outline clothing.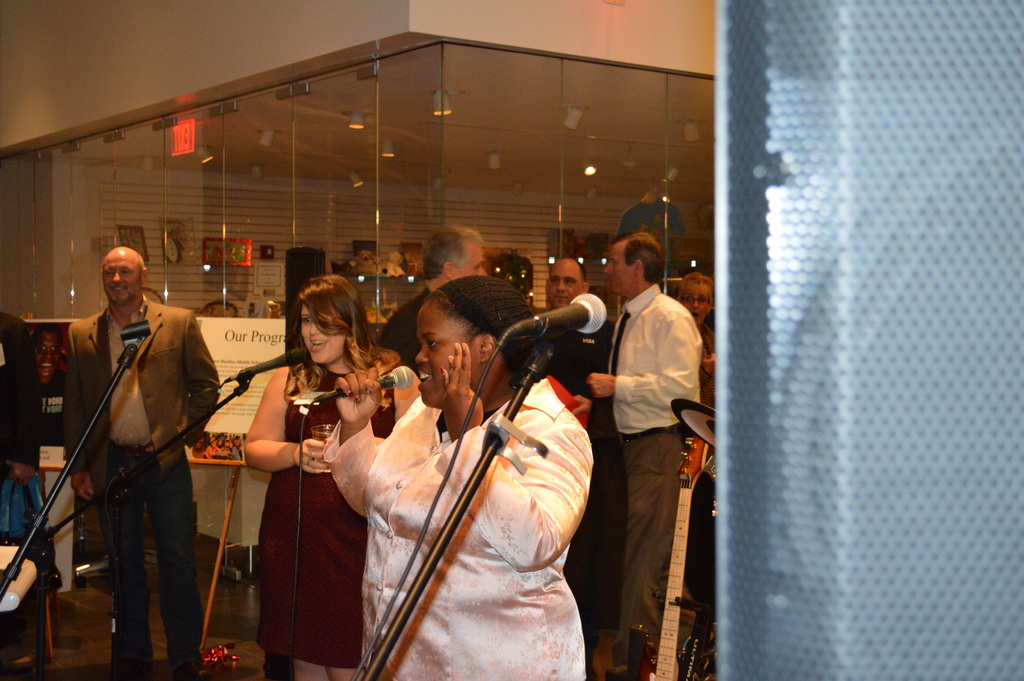
Outline: rect(255, 352, 367, 664).
